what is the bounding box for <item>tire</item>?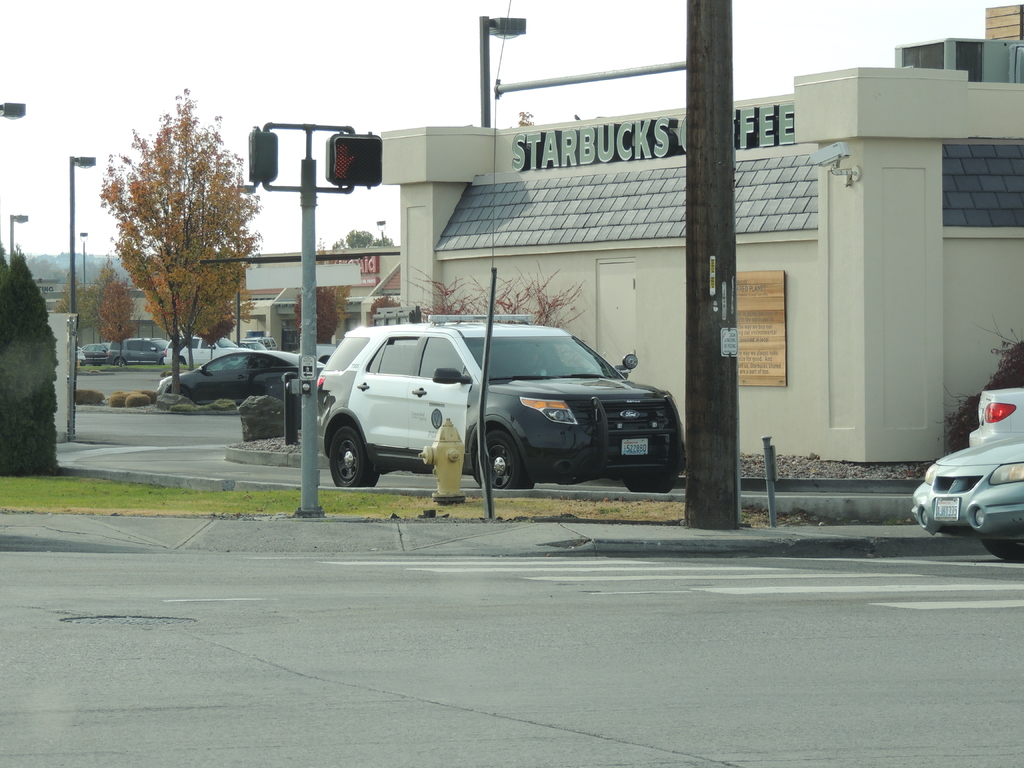
[left=474, top=430, right=532, bottom=492].
